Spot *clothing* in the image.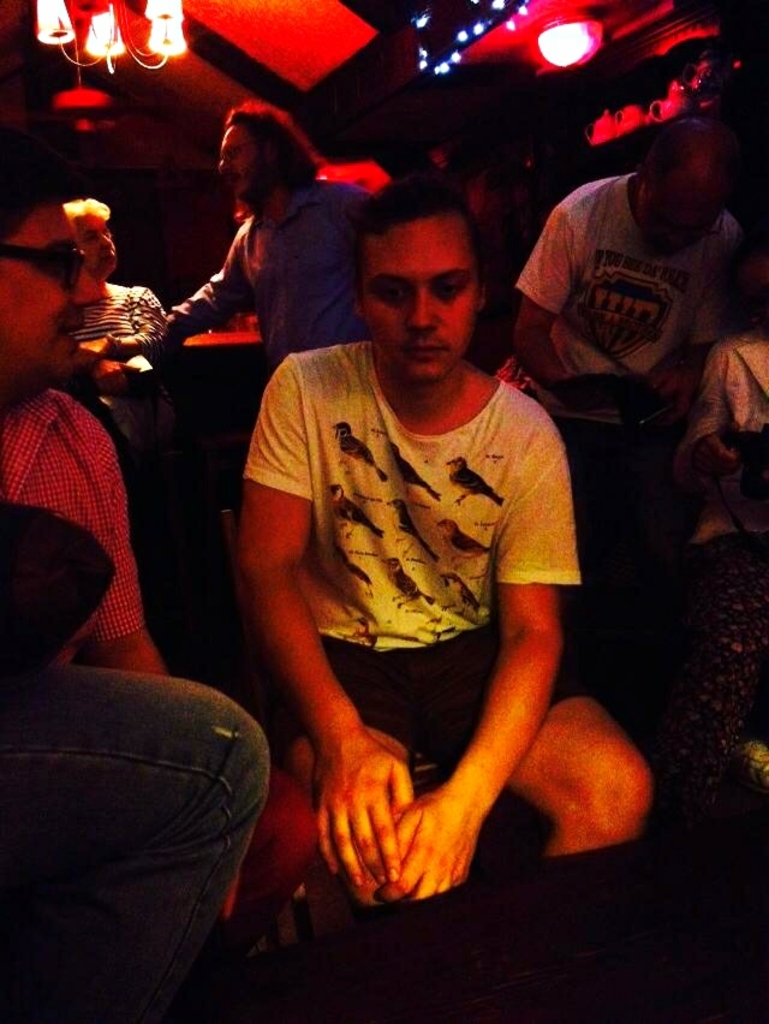
*clothing* found at 127,160,386,439.
